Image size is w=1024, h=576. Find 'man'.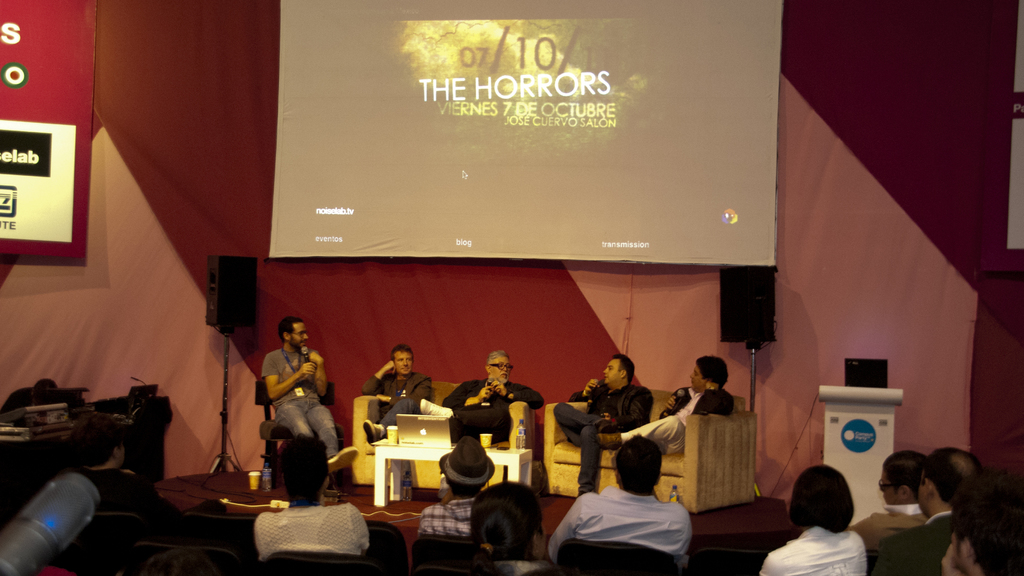
rect(559, 359, 658, 499).
